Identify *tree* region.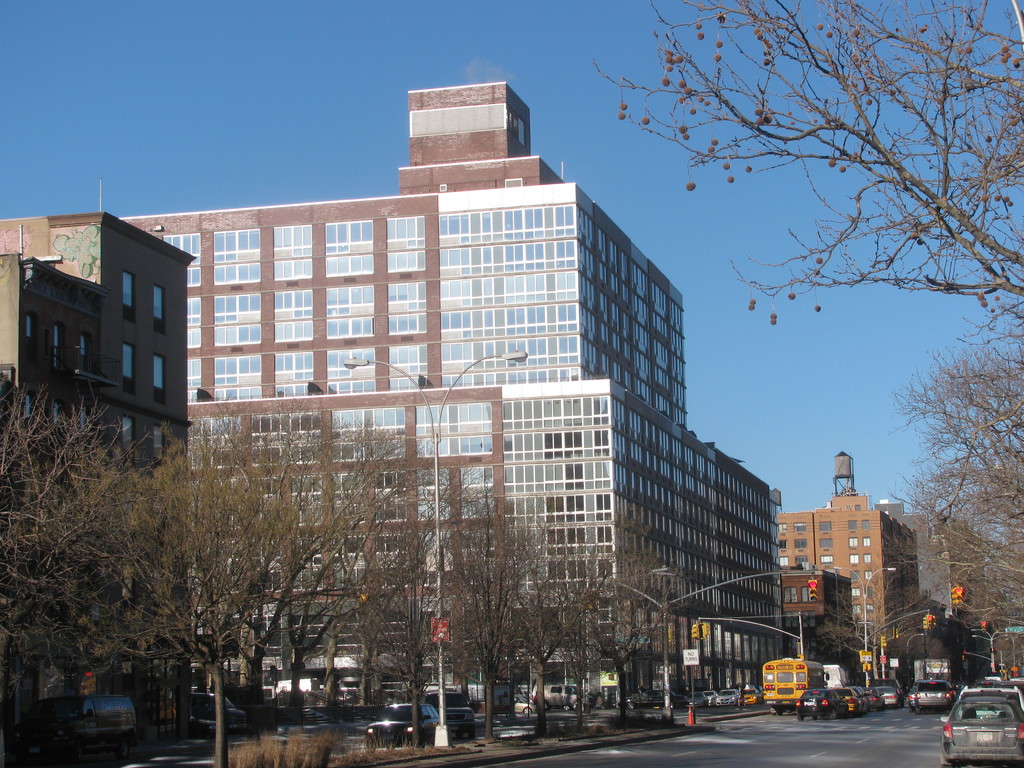
Region: Rect(575, 541, 620, 723).
